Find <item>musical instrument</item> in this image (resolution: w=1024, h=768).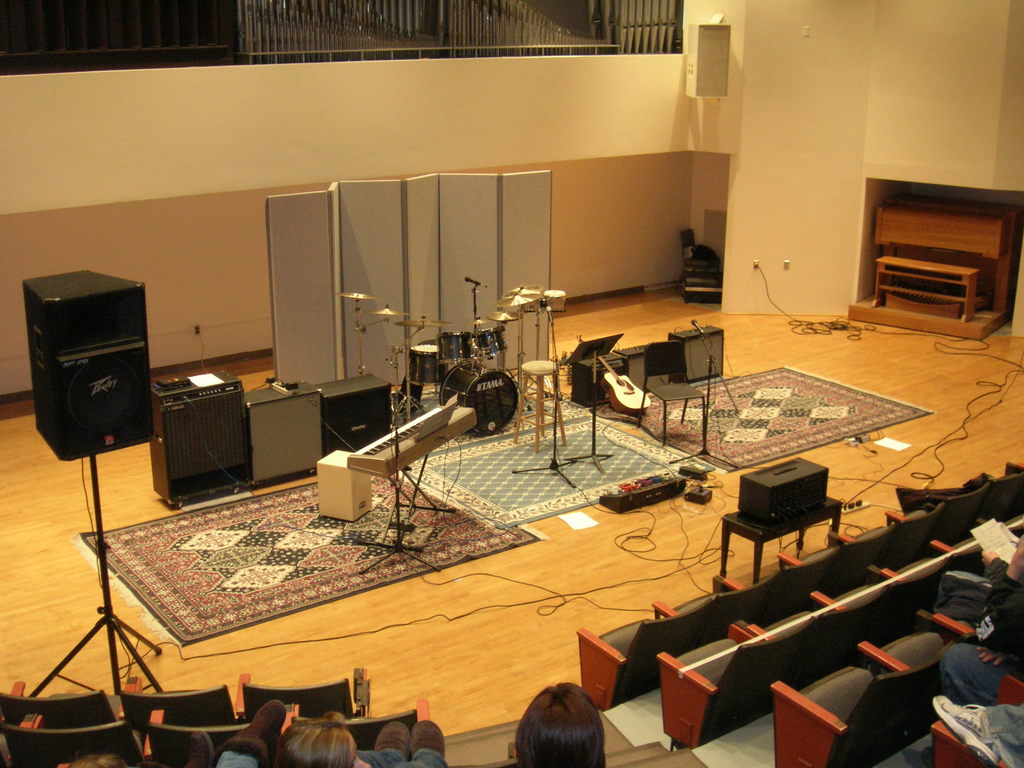
pyautogui.locateOnScreen(333, 289, 376, 302).
